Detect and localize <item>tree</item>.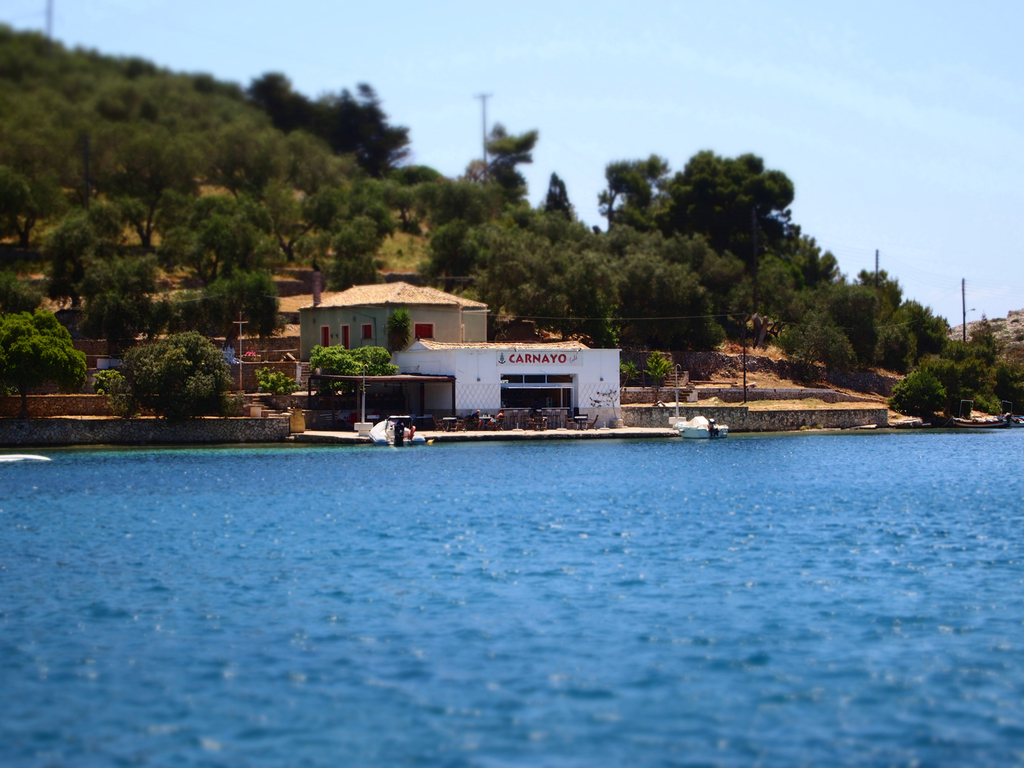
Localized at rect(786, 233, 848, 321).
